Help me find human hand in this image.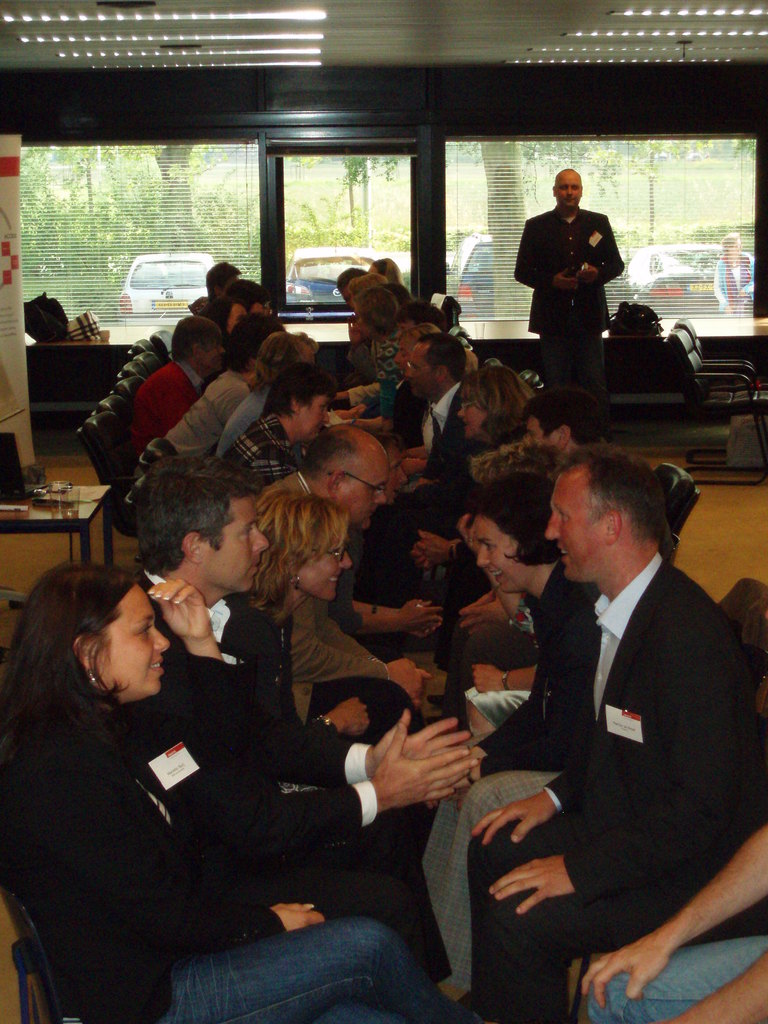
Found it: 470:785:557:843.
